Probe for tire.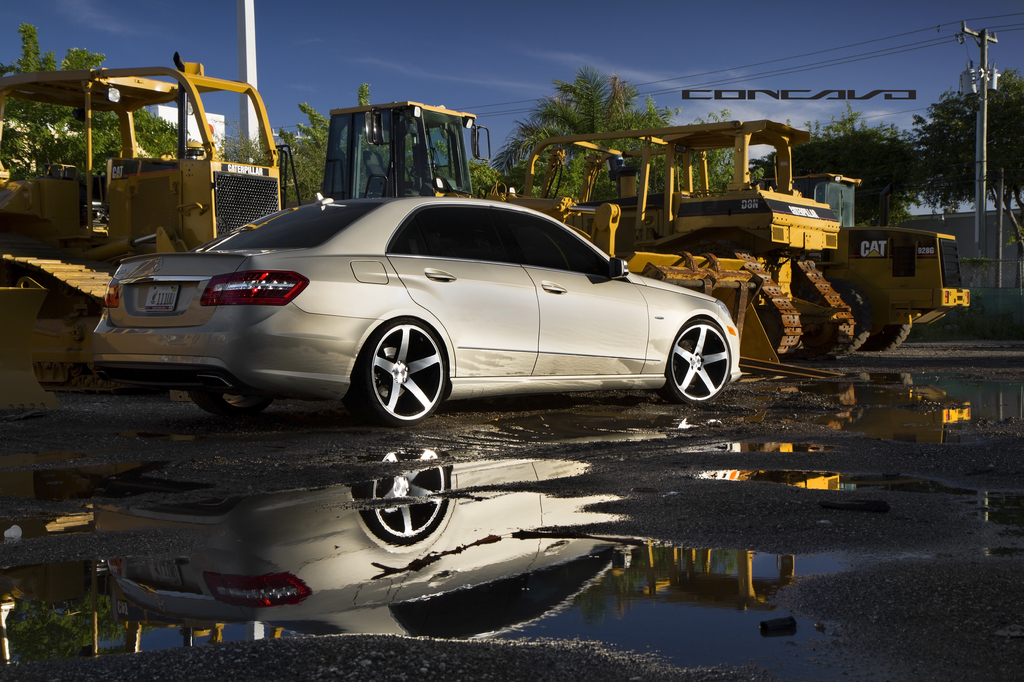
Probe result: <bbox>667, 317, 730, 402</bbox>.
